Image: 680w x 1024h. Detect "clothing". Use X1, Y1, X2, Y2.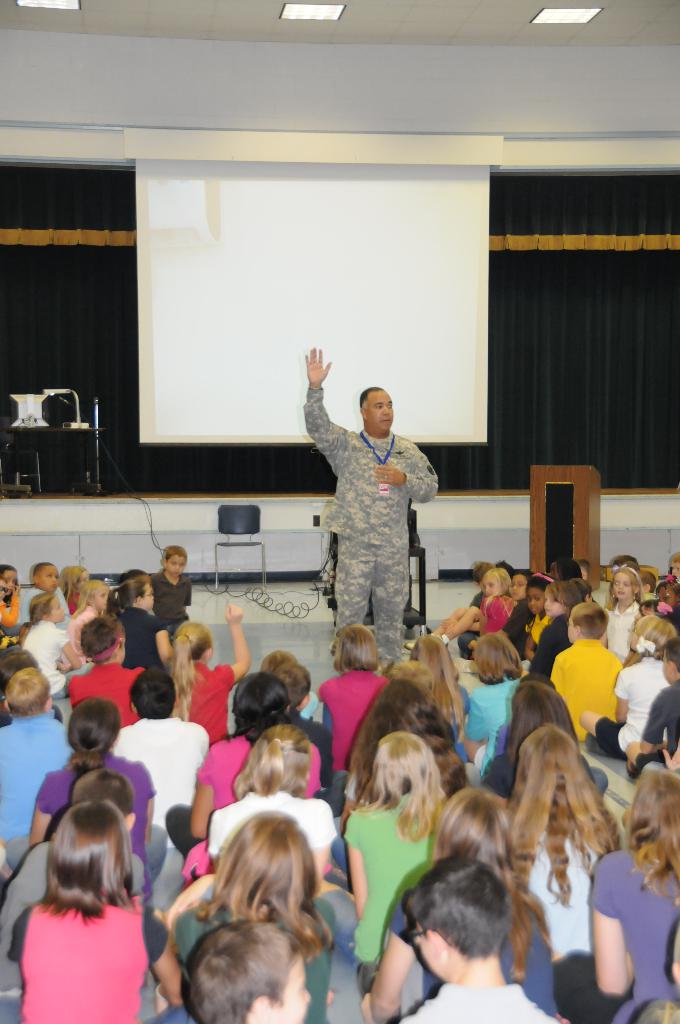
599, 659, 667, 755.
